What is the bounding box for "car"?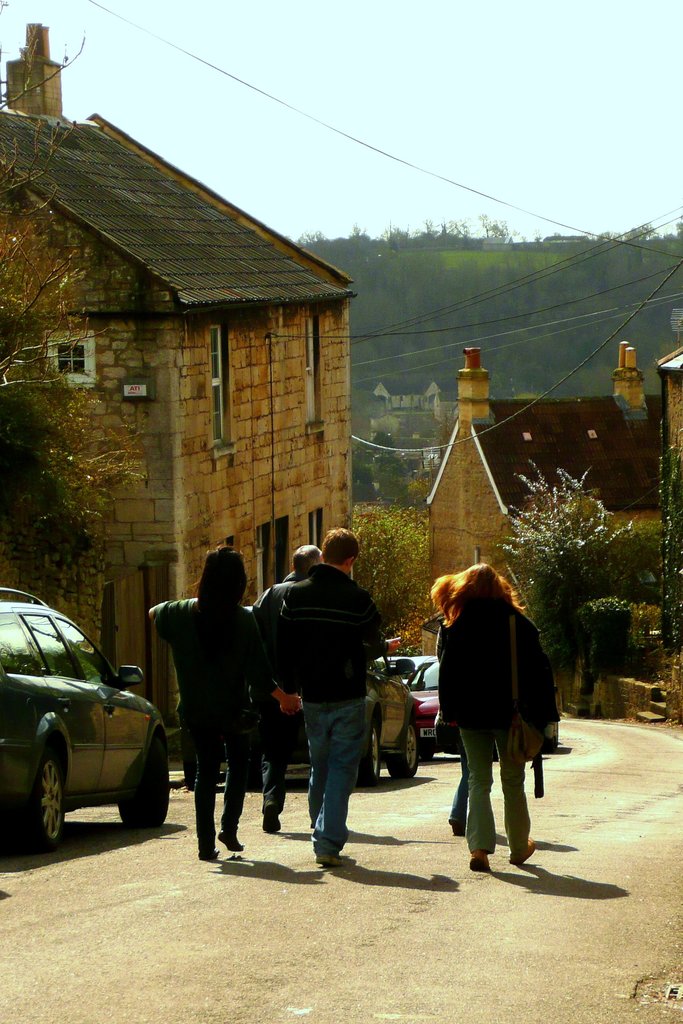
pyautogui.locateOnScreen(4, 589, 170, 858).
